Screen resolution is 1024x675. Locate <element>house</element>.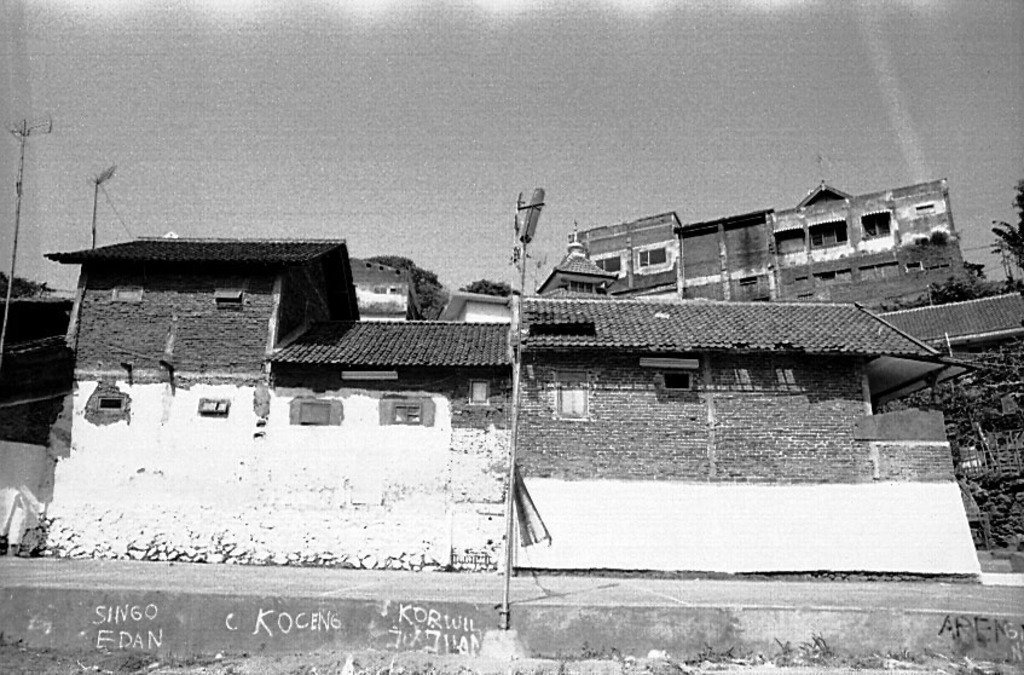
bbox=[878, 290, 1023, 397].
